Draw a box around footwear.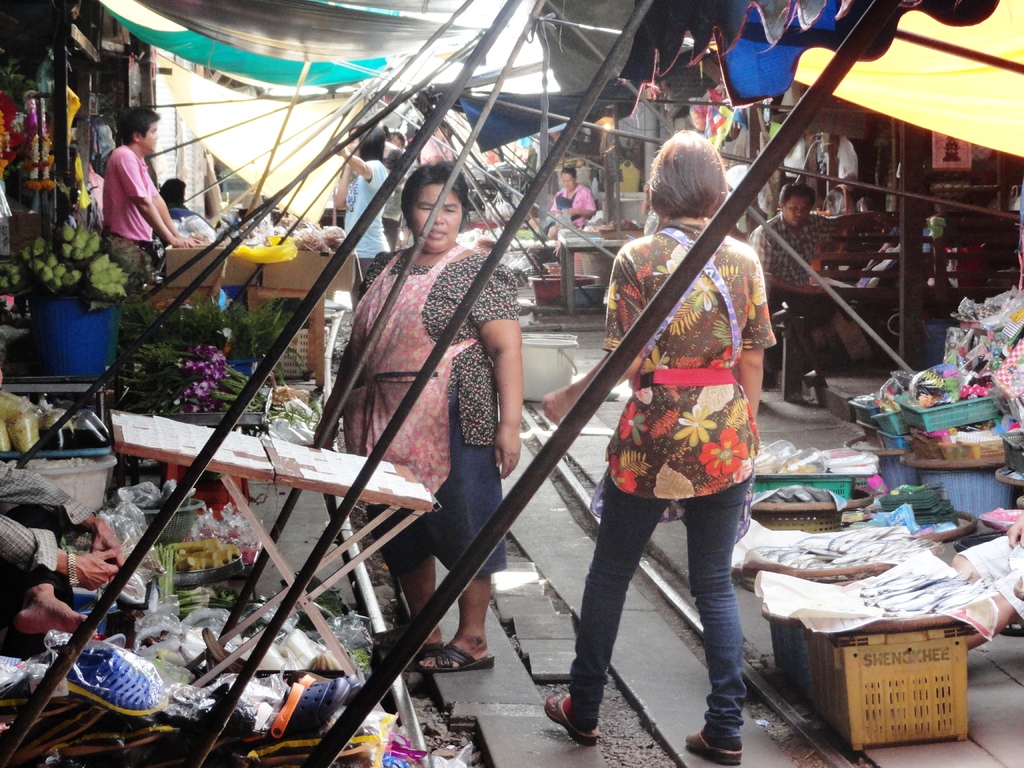
<region>683, 721, 746, 765</region>.
